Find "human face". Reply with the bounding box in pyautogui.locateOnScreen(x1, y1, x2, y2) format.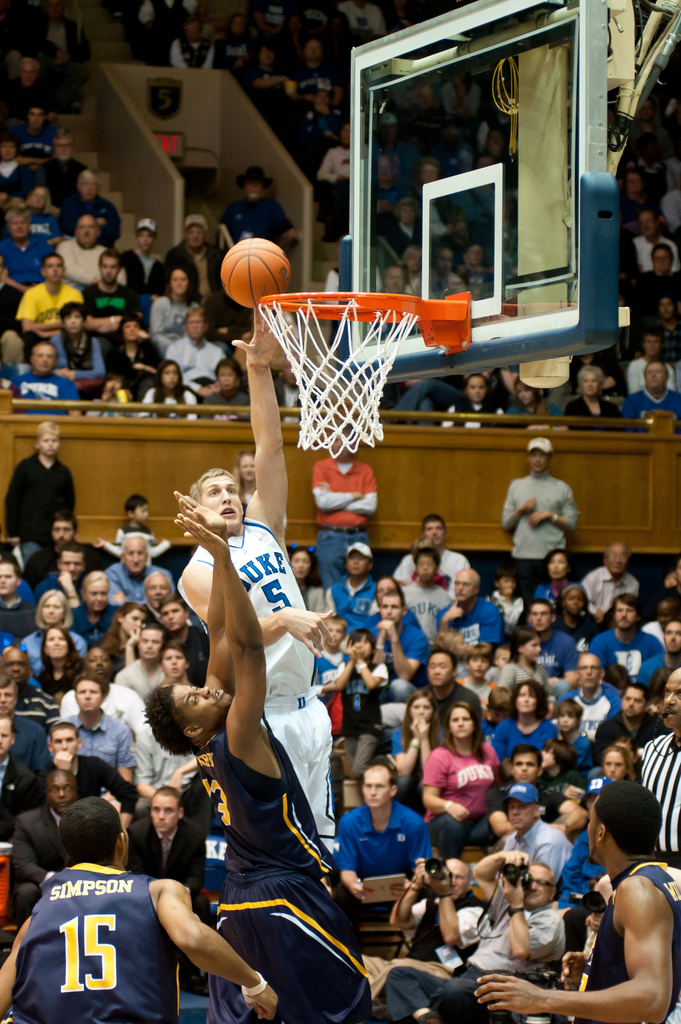
pyautogui.locateOnScreen(456, 573, 478, 601).
